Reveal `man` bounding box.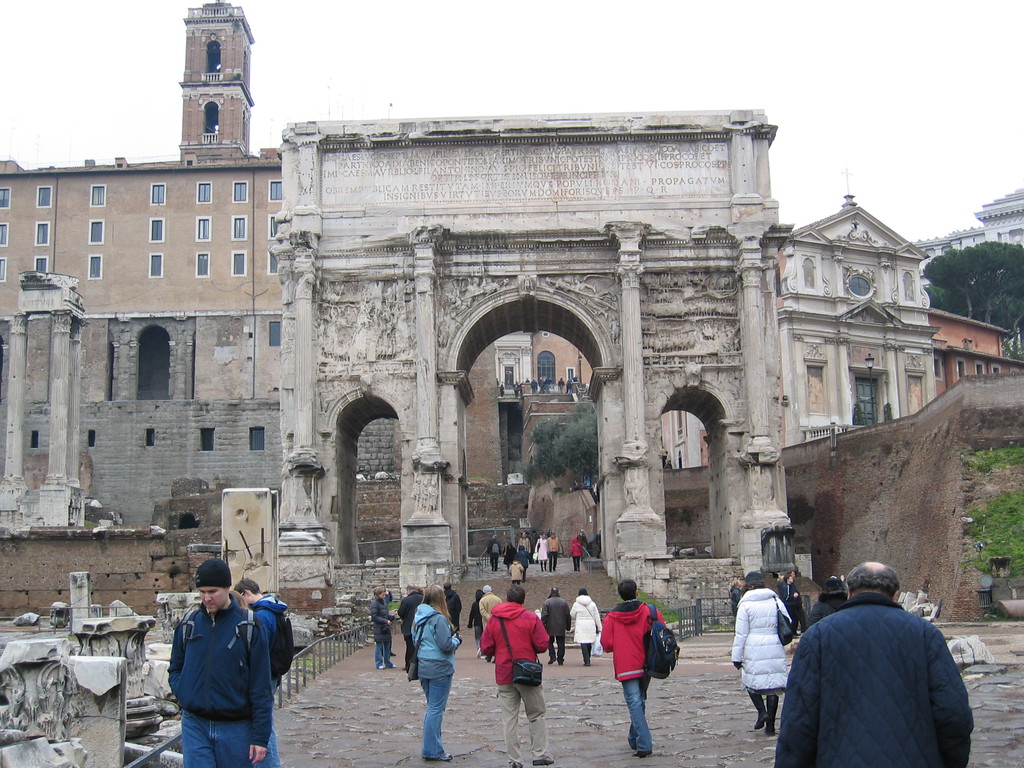
Revealed: locate(486, 537, 502, 570).
